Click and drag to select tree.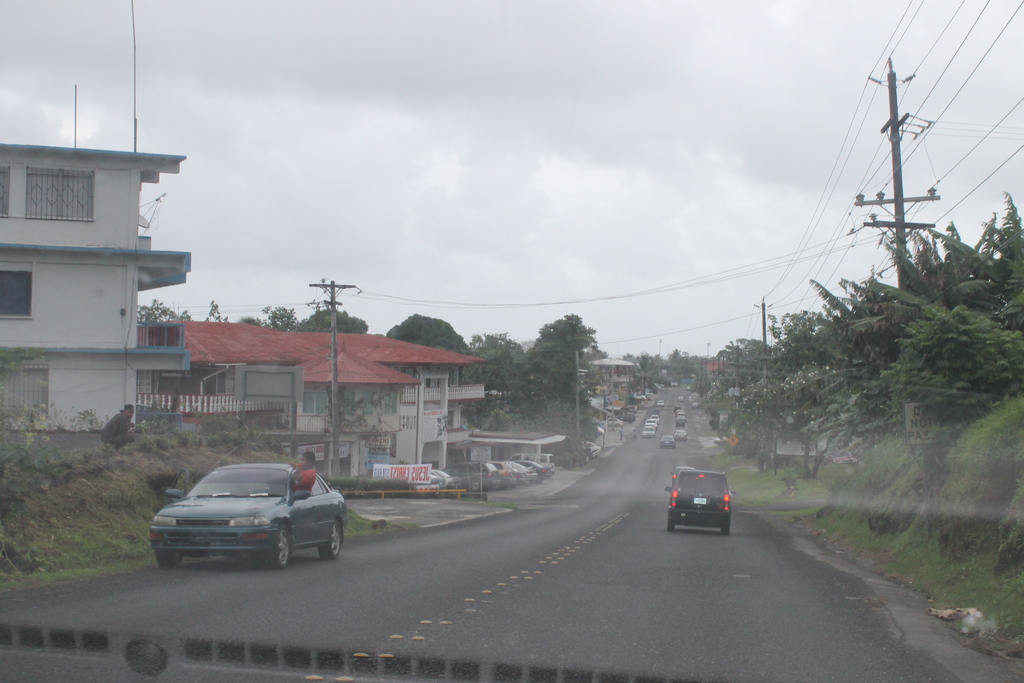
Selection: x1=202, y1=298, x2=230, y2=325.
